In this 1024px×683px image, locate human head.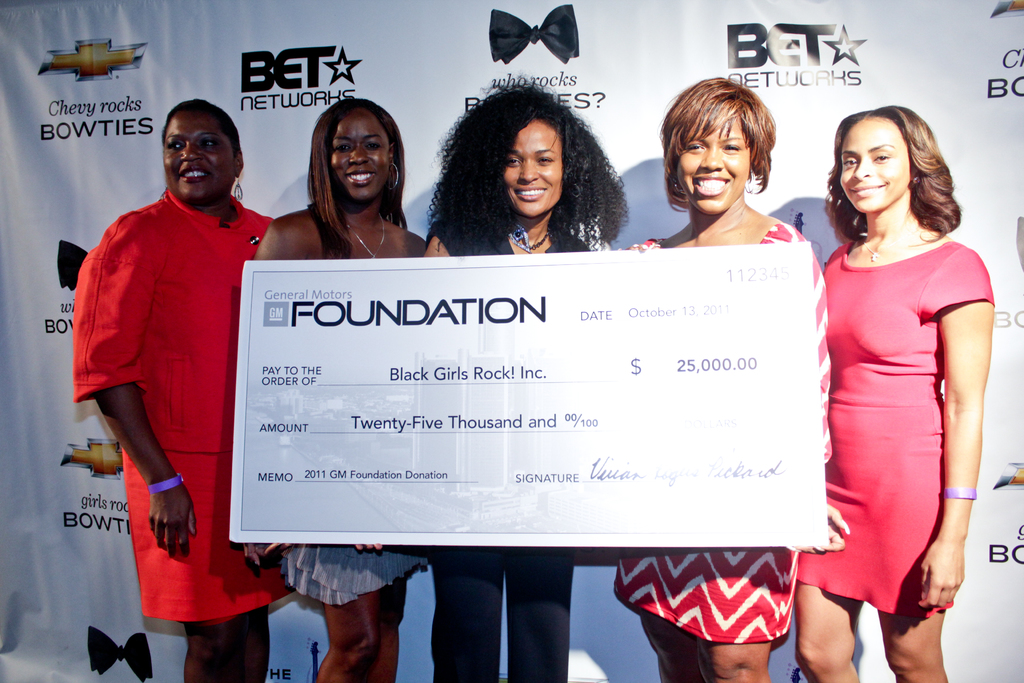
Bounding box: (x1=835, y1=108, x2=933, y2=209).
